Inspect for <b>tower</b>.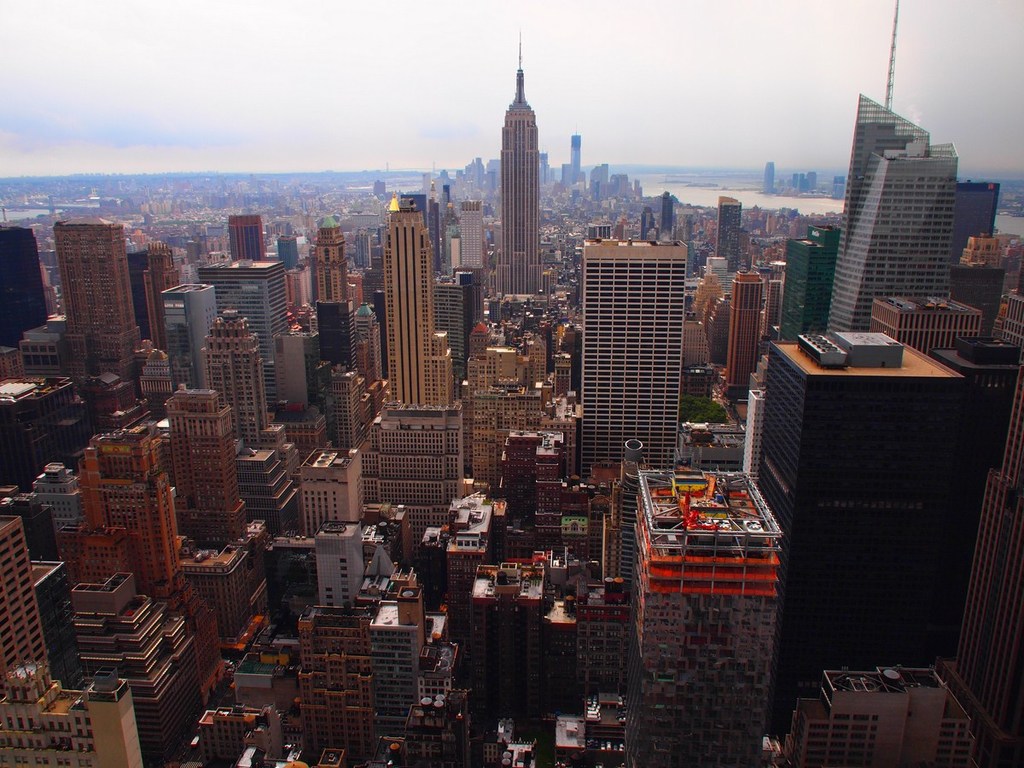
Inspection: [left=307, top=300, right=360, bottom=375].
